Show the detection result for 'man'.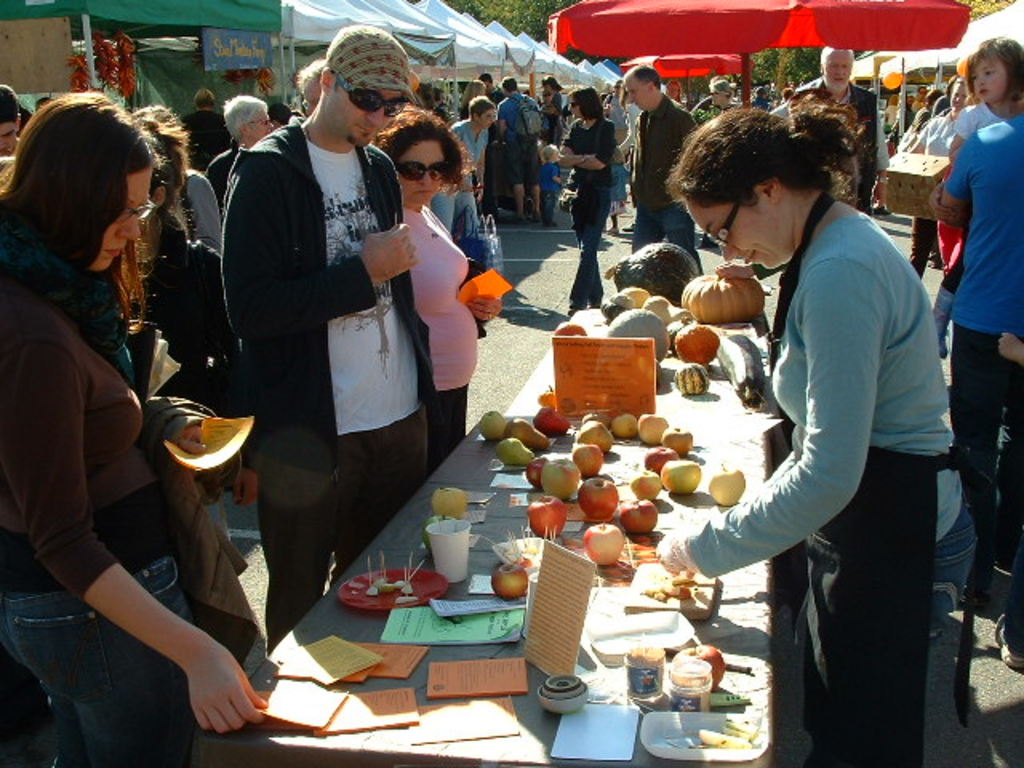
794, 48, 894, 221.
